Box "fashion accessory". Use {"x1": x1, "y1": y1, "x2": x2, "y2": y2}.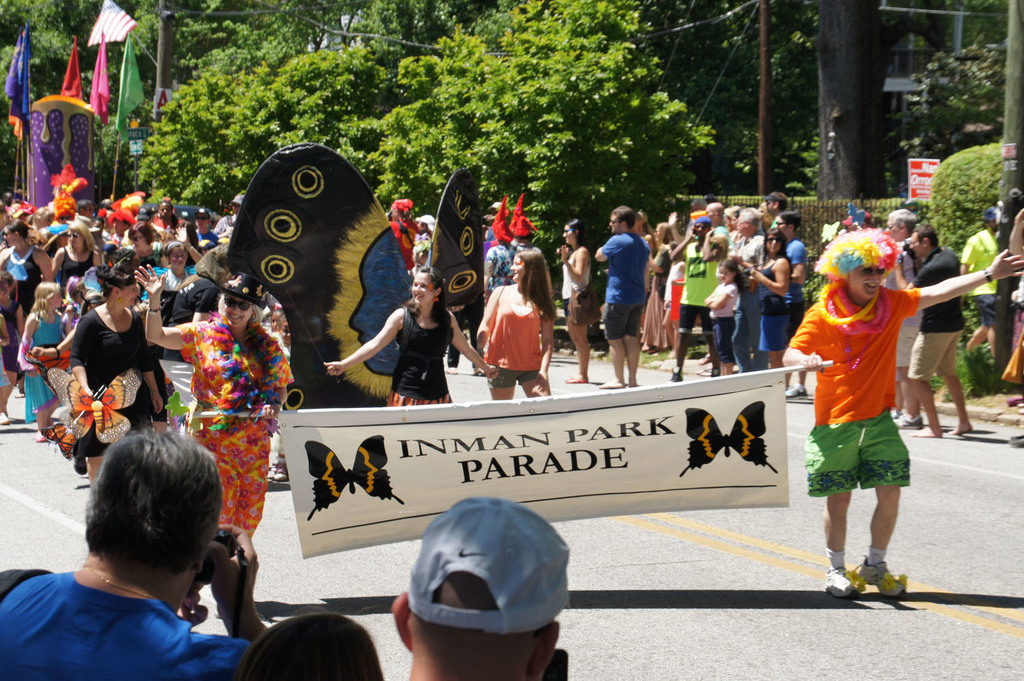
{"x1": 86, "y1": 568, "x2": 160, "y2": 602}.
